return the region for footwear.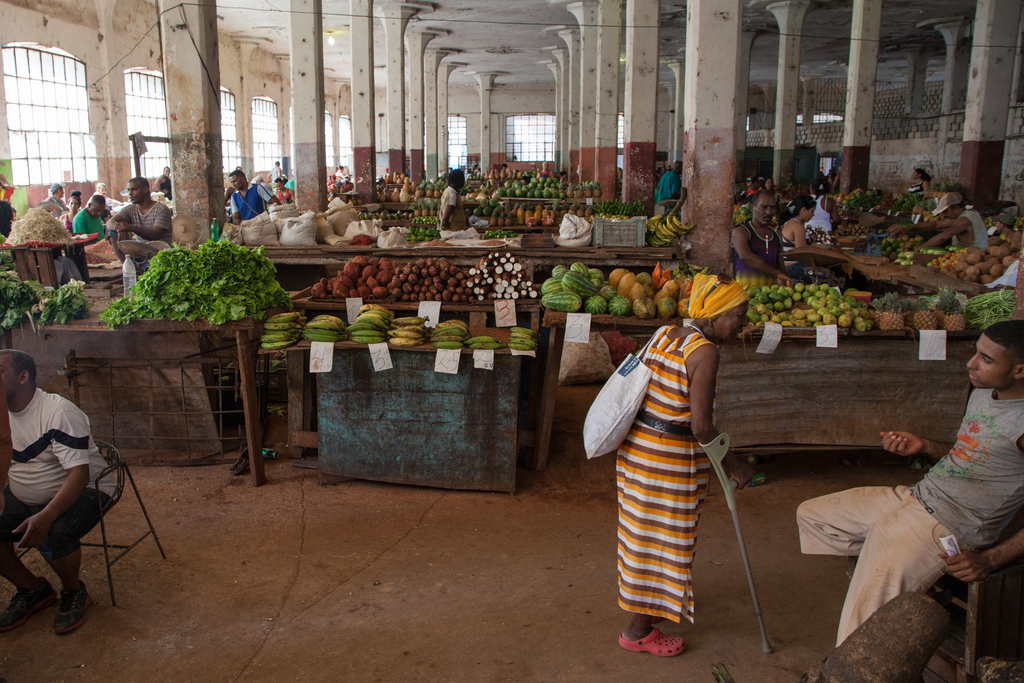
box(621, 628, 685, 659).
